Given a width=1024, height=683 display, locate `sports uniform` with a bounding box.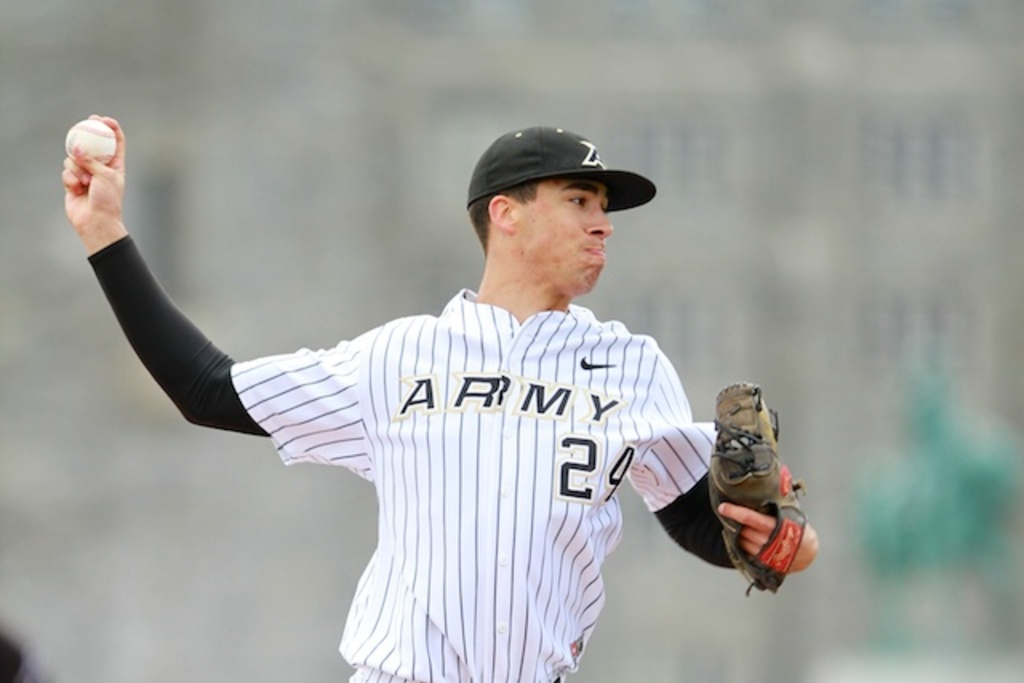
Located: rect(82, 229, 808, 681).
